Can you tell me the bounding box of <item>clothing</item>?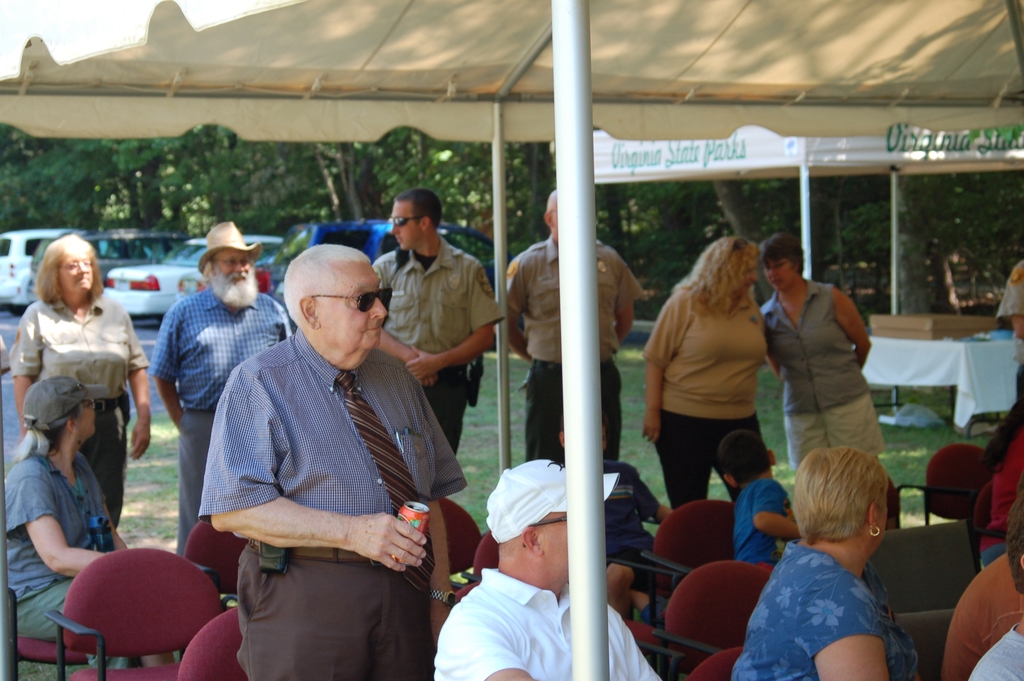
crop(603, 470, 658, 578).
